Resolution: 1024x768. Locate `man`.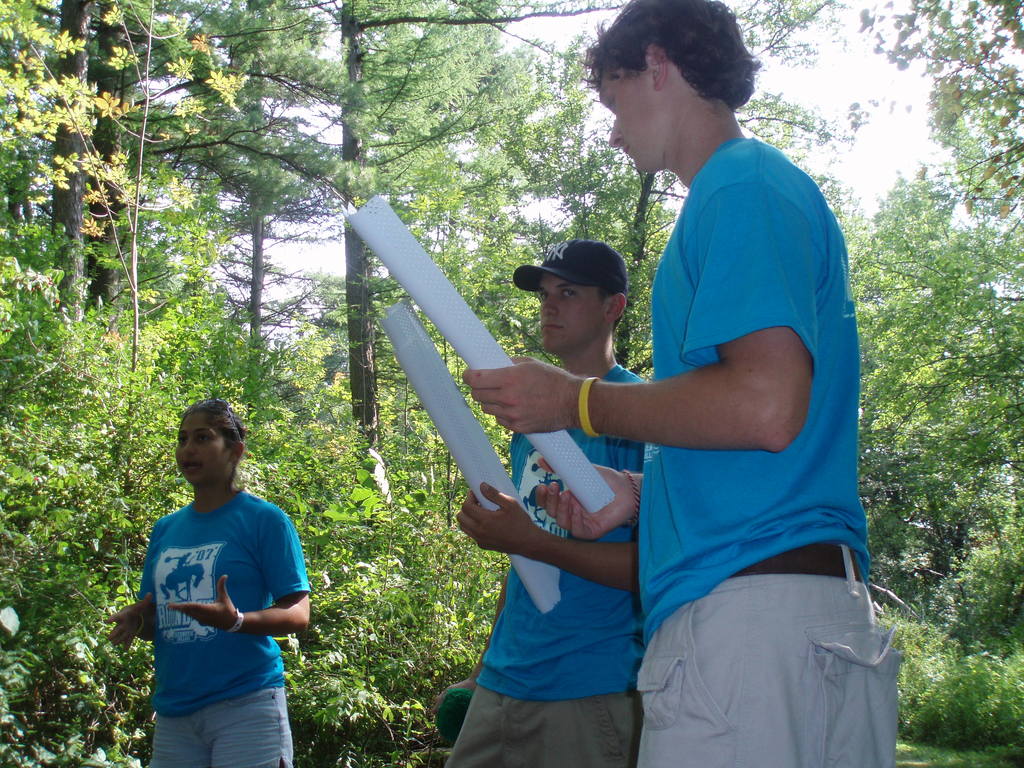
528/28/879/764.
